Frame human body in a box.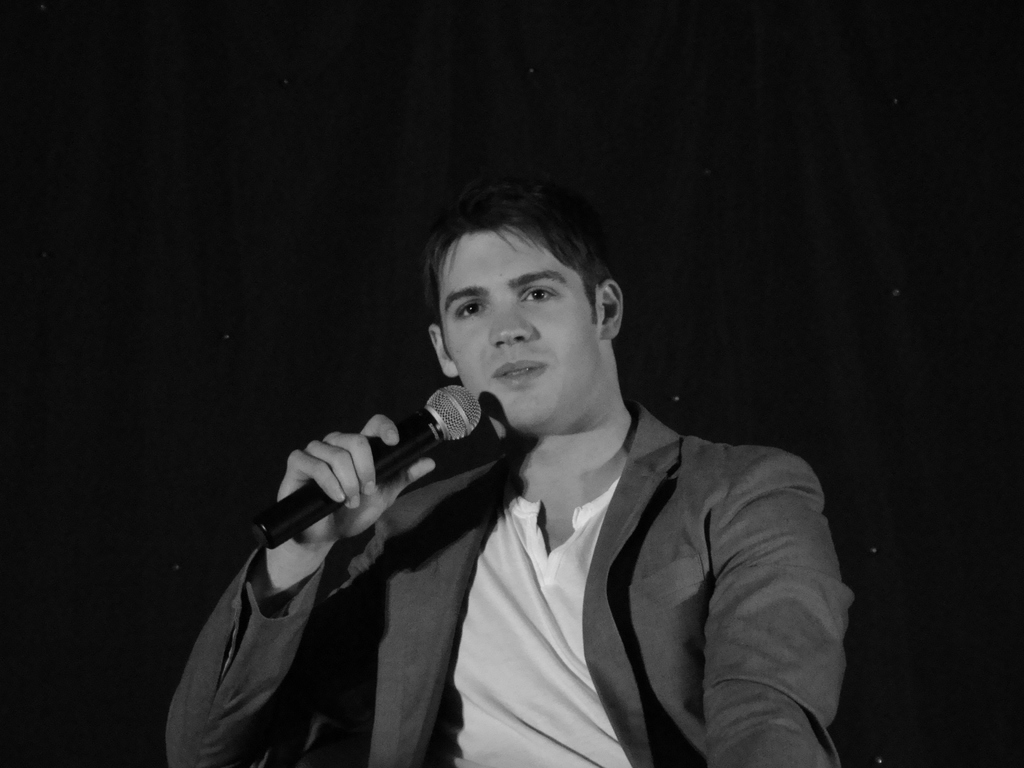
rect(248, 226, 845, 767).
